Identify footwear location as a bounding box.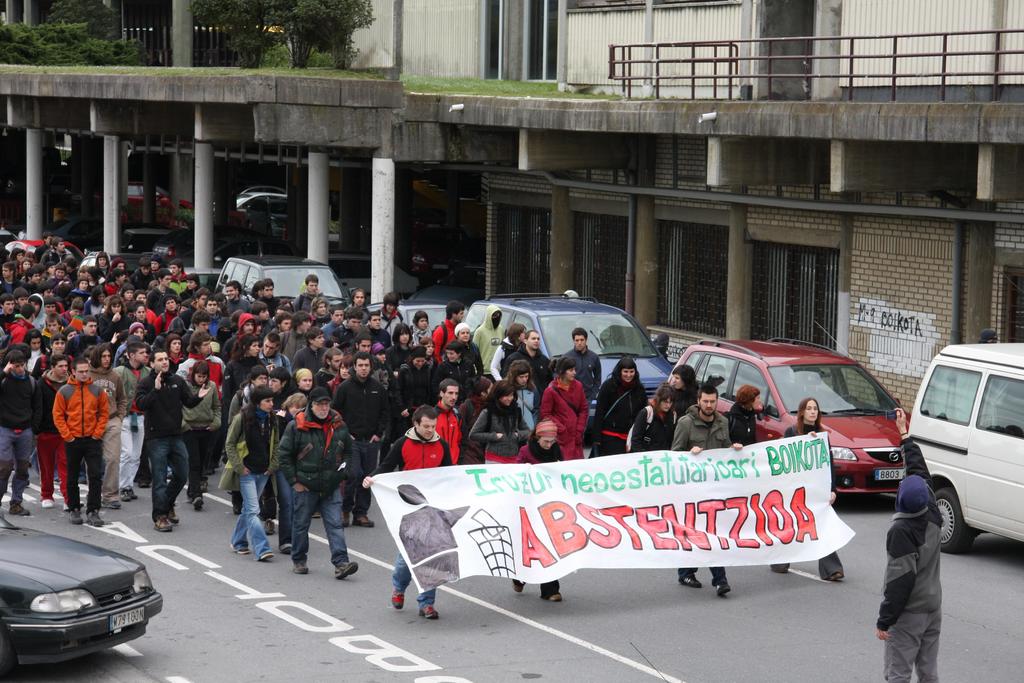
(left=339, top=563, right=360, bottom=584).
